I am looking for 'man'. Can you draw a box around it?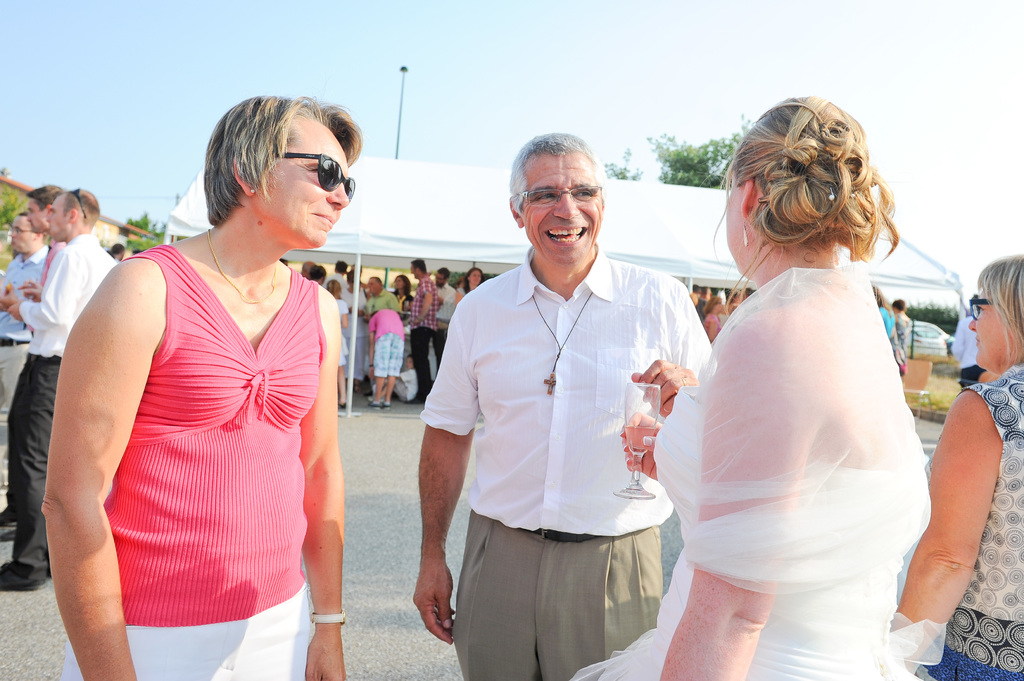
Sure, the bounding box is region(419, 115, 710, 668).
